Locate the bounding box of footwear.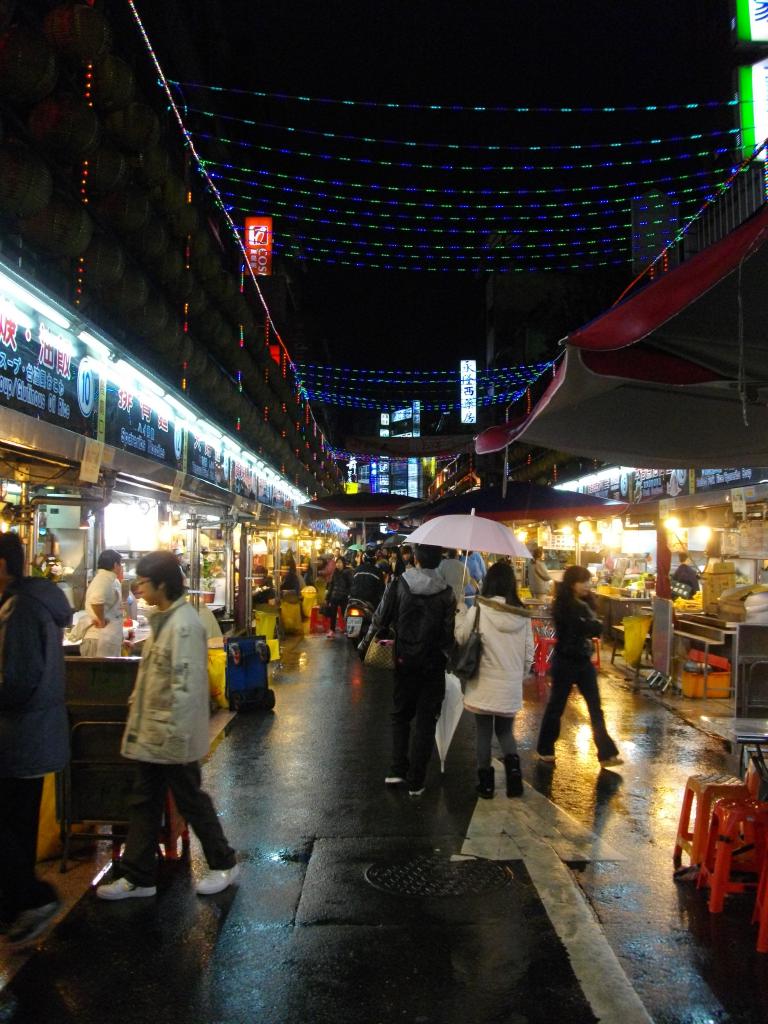
Bounding box: {"x1": 383, "y1": 769, "x2": 408, "y2": 786}.
